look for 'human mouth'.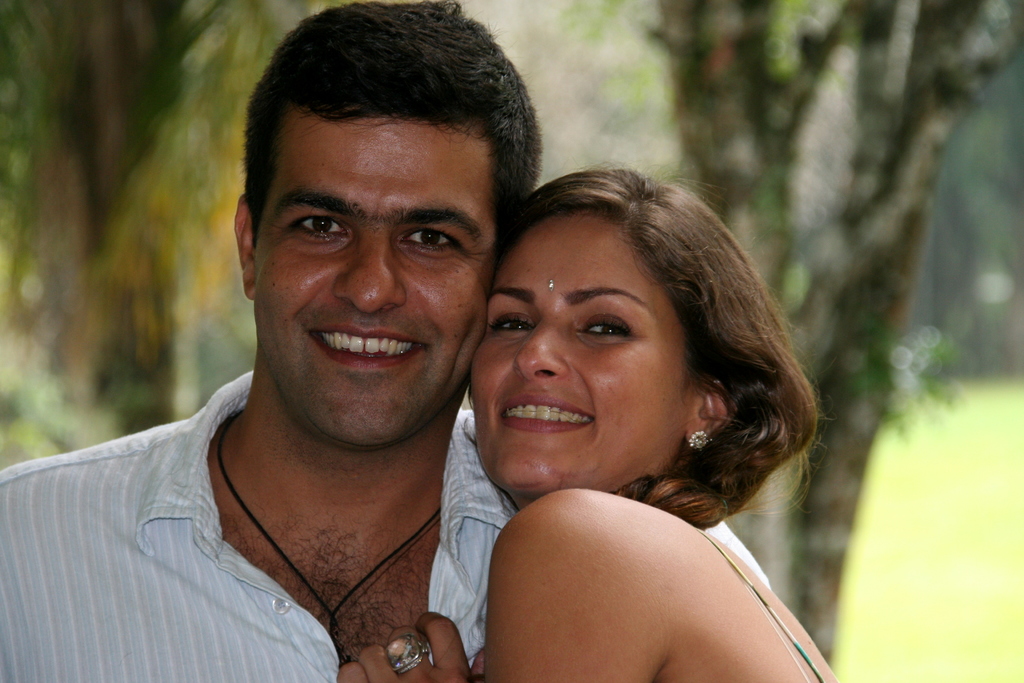
Found: rect(309, 322, 426, 368).
